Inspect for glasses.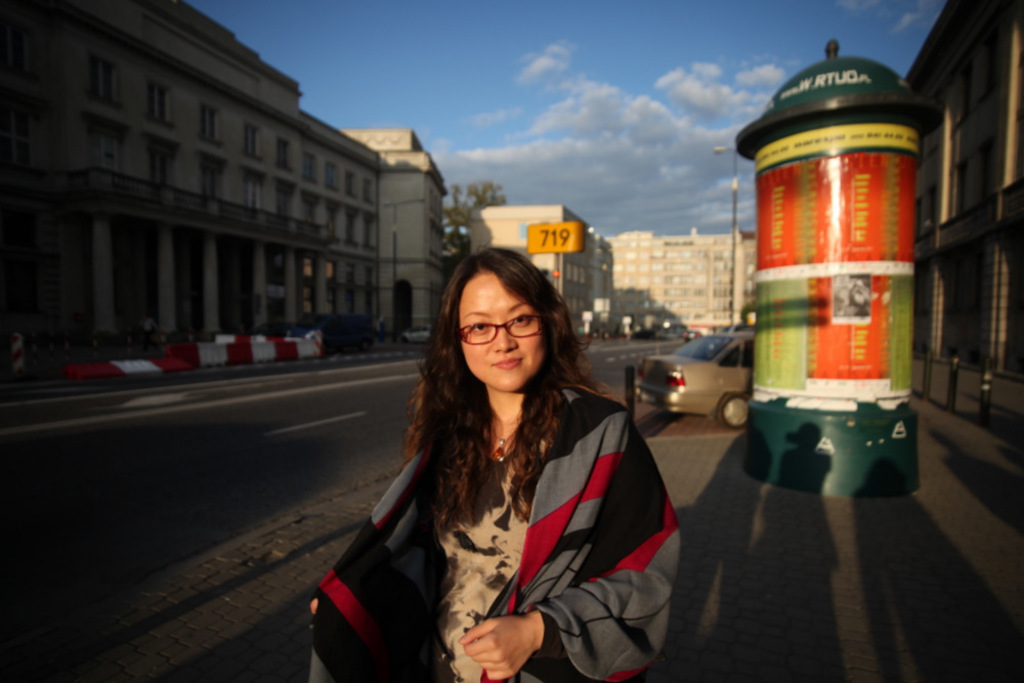
Inspection: rect(447, 317, 555, 361).
